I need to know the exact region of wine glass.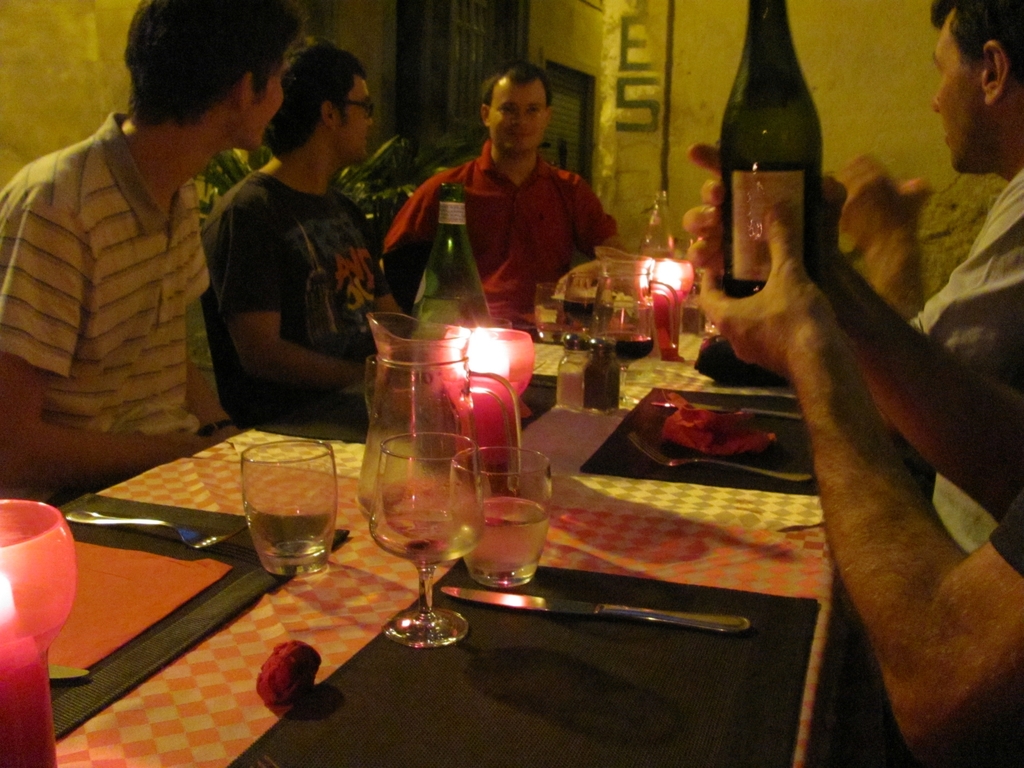
Region: (x1=592, y1=266, x2=655, y2=373).
